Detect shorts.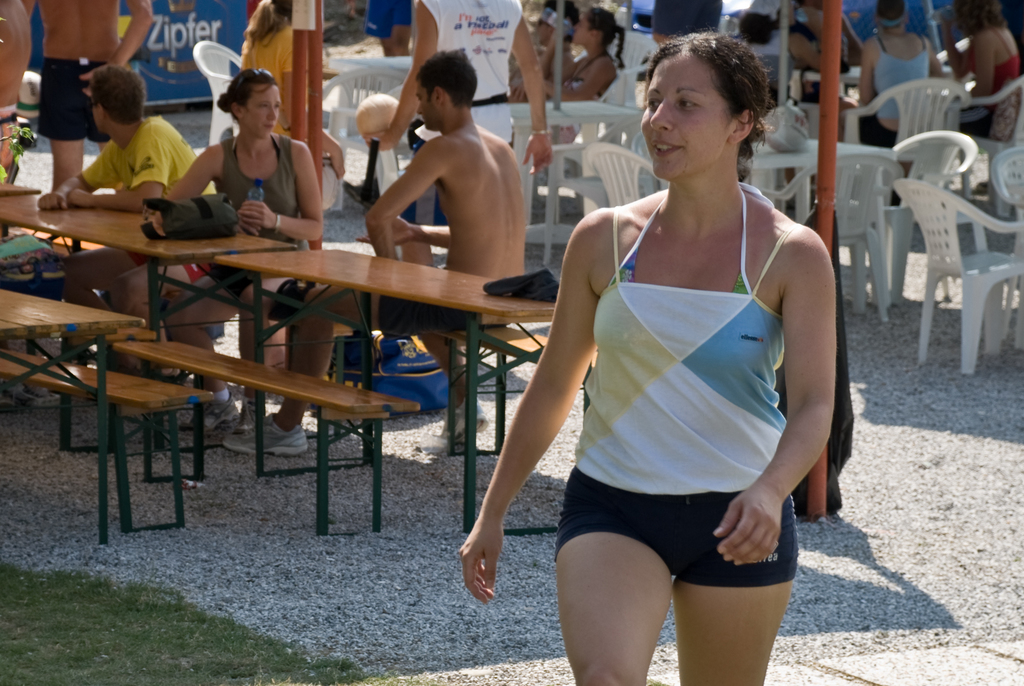
Detected at x1=379, y1=306, x2=501, y2=339.
